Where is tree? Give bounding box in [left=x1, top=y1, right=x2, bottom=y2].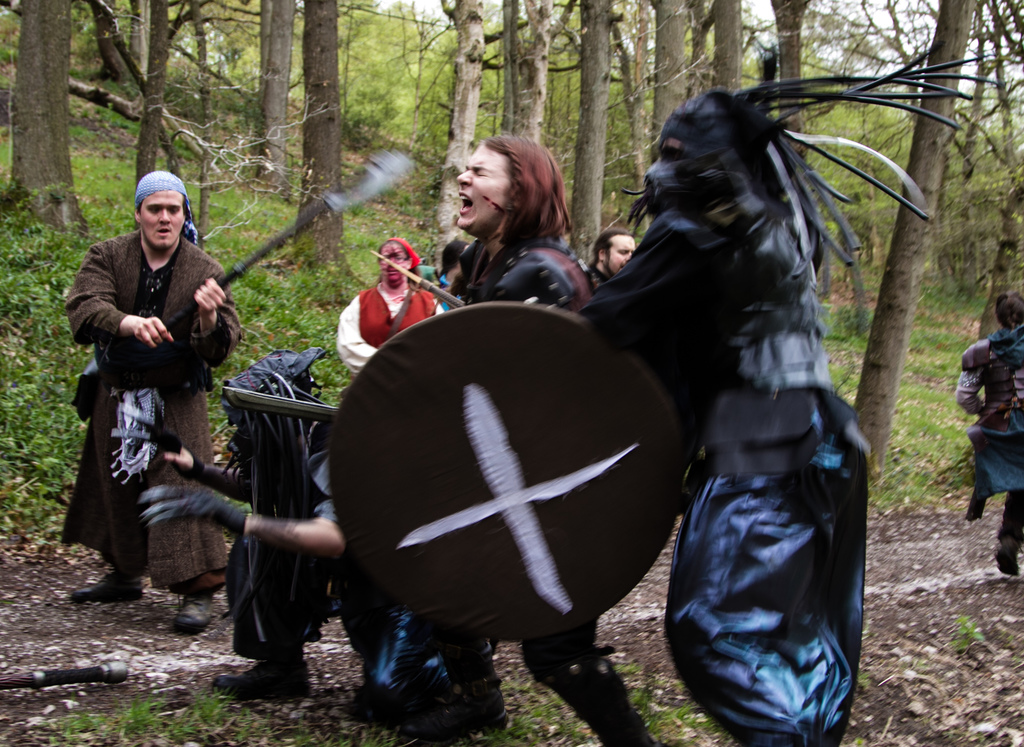
[left=856, top=0, right=974, bottom=473].
